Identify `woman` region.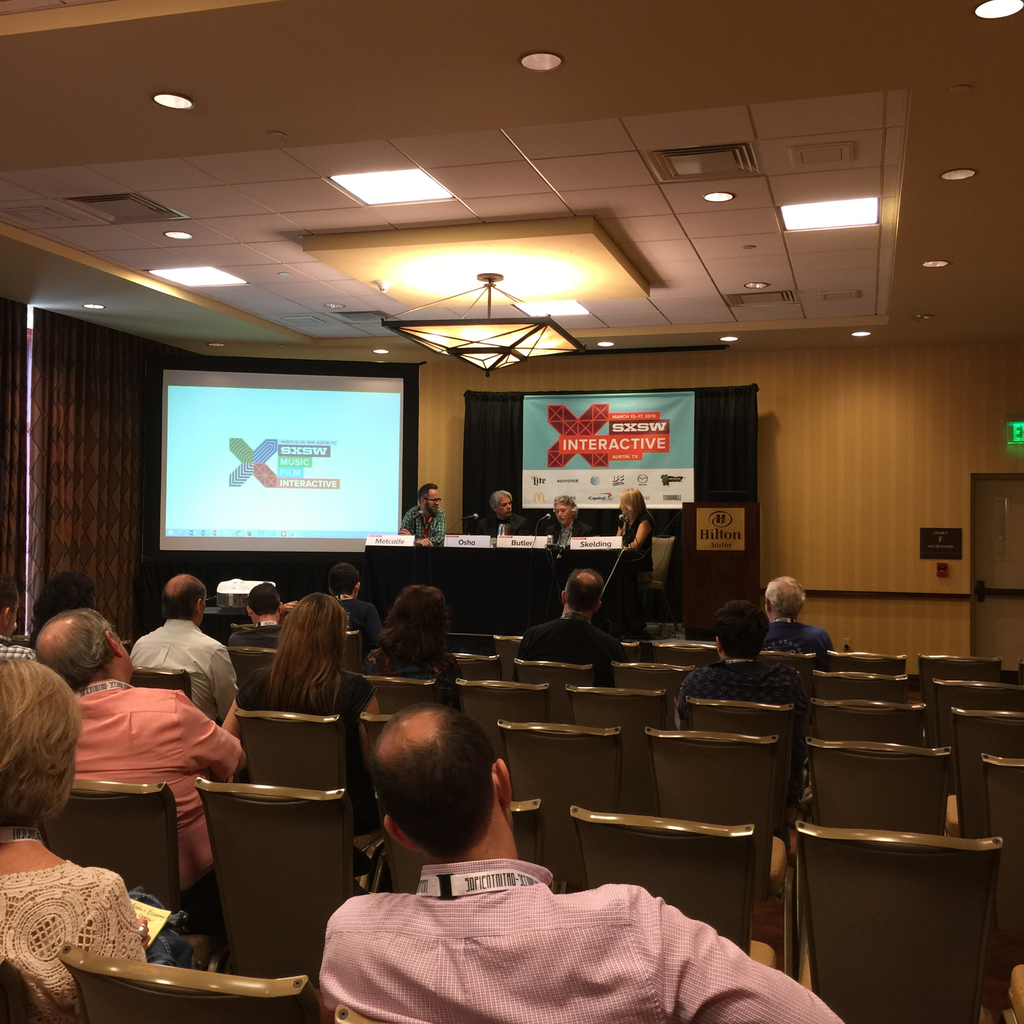
Region: (x1=609, y1=489, x2=657, y2=582).
